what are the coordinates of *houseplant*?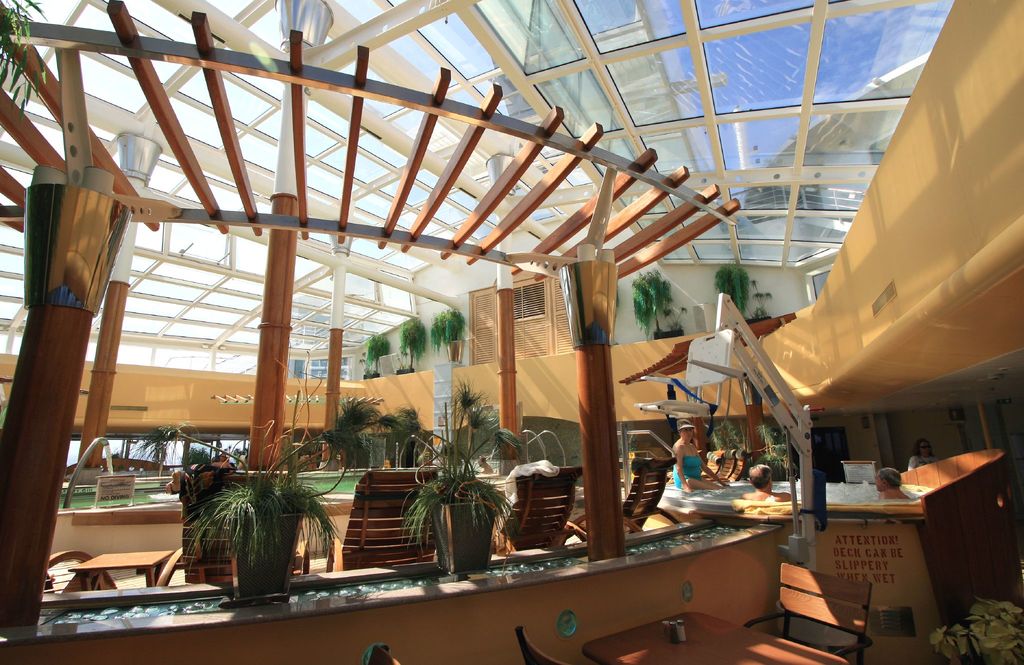
bbox=[932, 601, 1023, 664].
